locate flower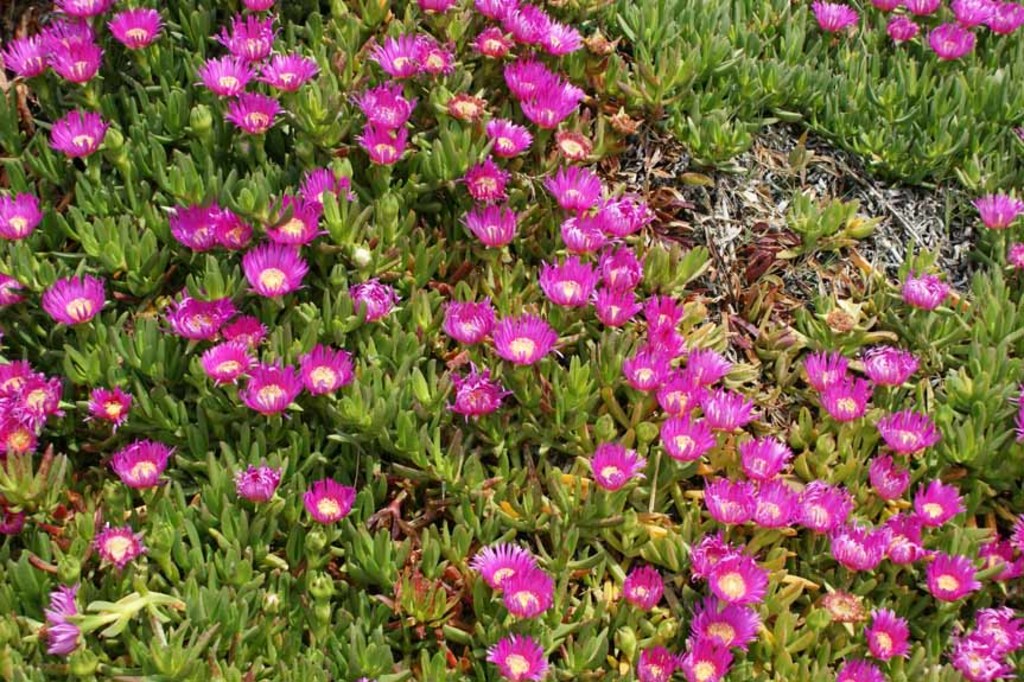
detection(466, 42, 541, 91)
